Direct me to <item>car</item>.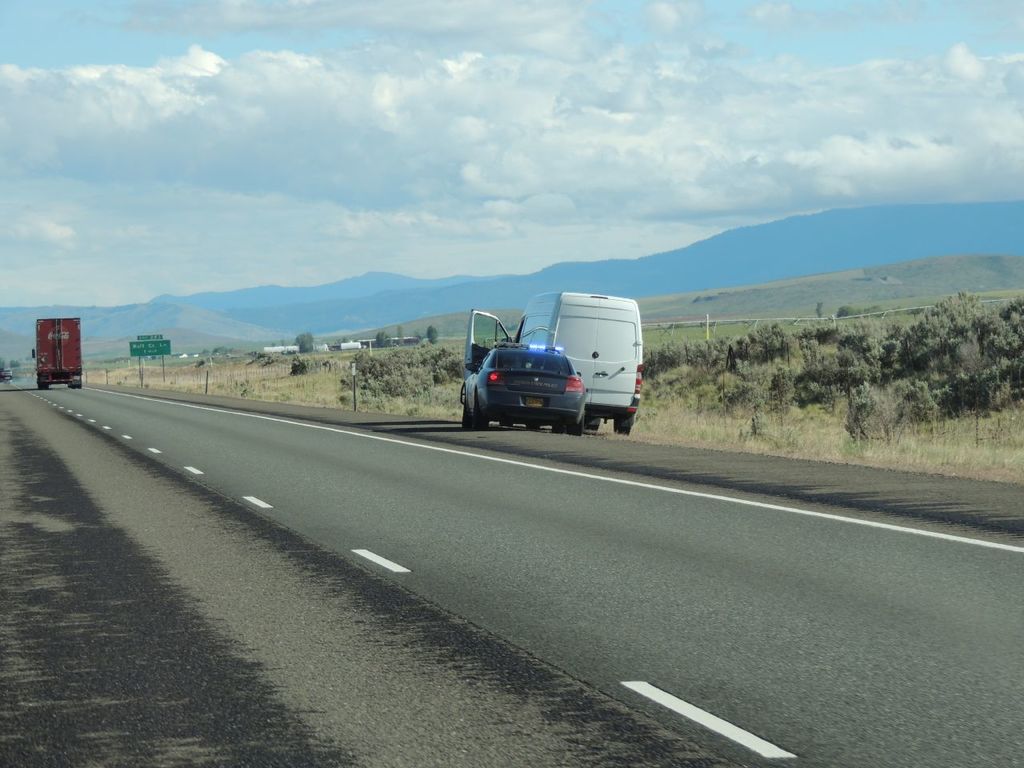
Direction: 457/346/587/433.
